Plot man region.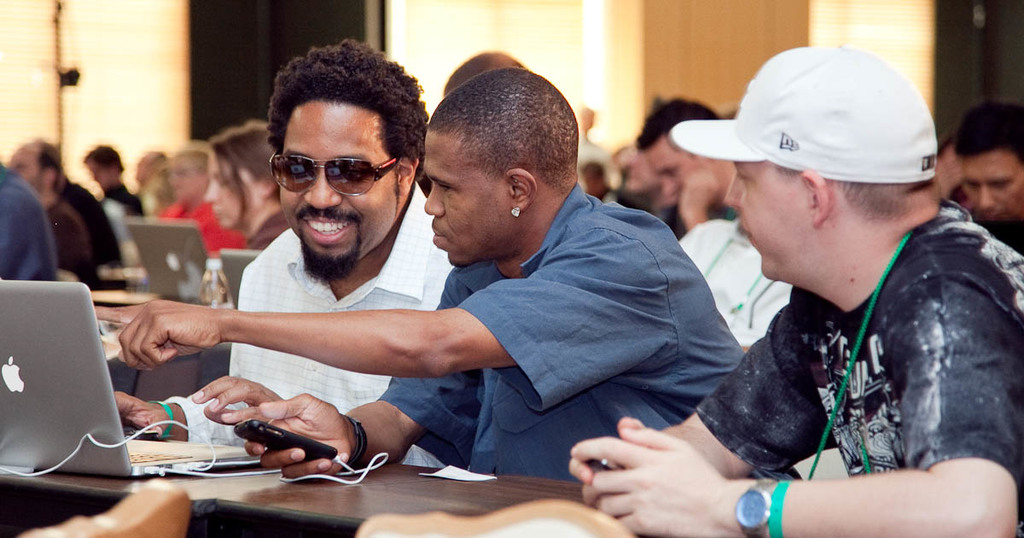
Plotted at 109, 41, 465, 474.
